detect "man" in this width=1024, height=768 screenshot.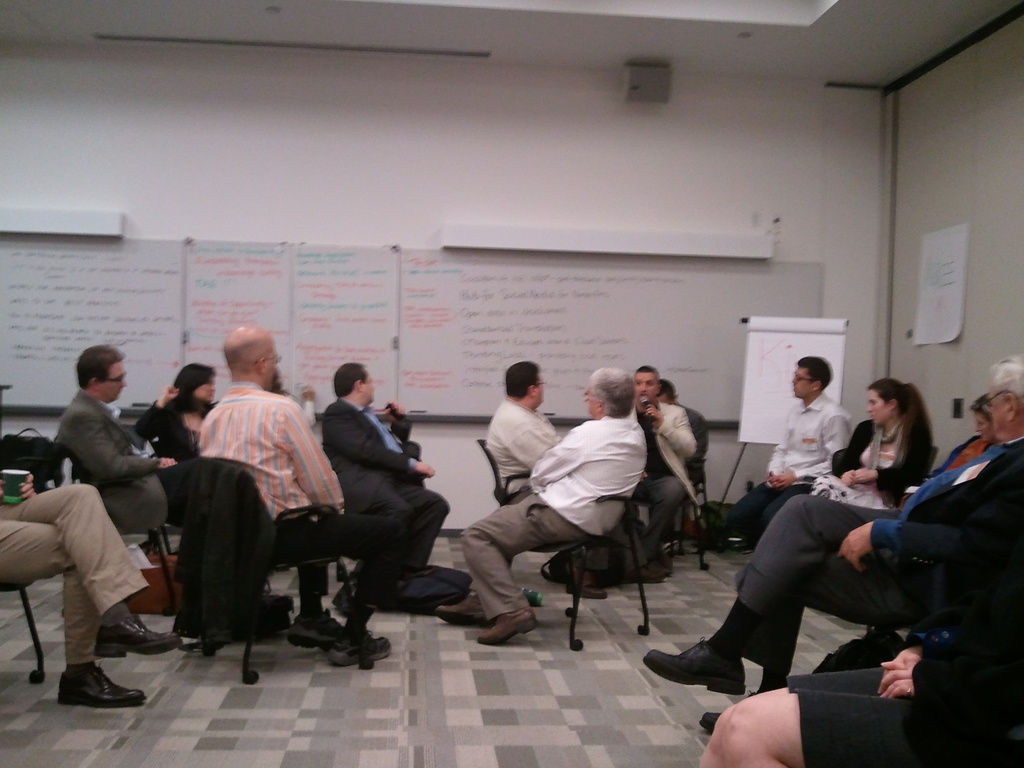
Detection: rect(0, 446, 181, 709).
